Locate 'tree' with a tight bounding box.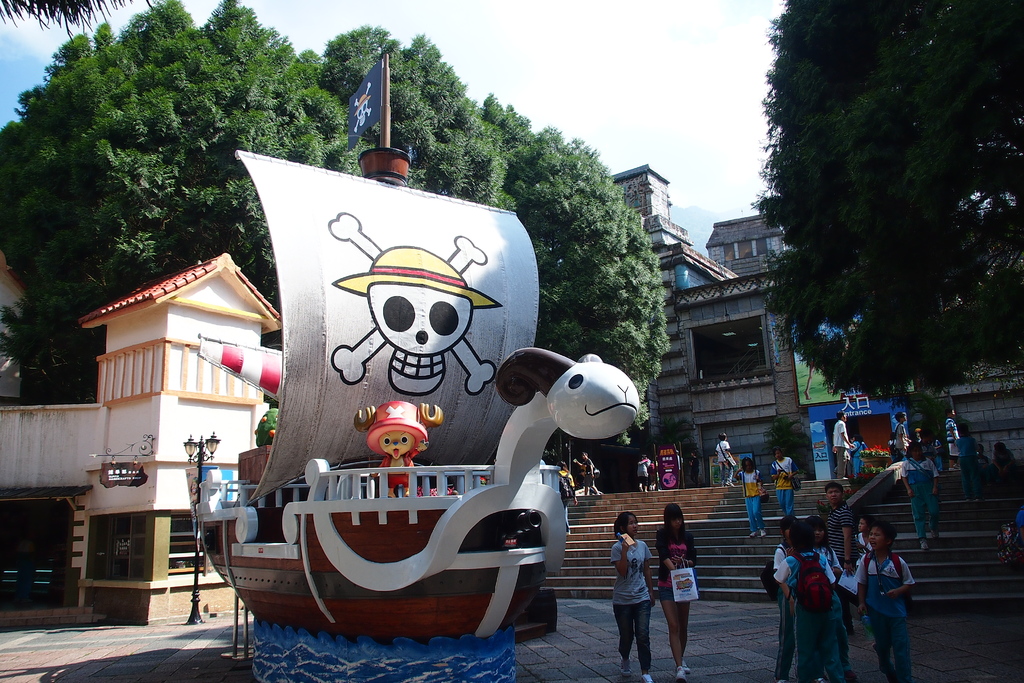
bbox=(755, 21, 1007, 435).
